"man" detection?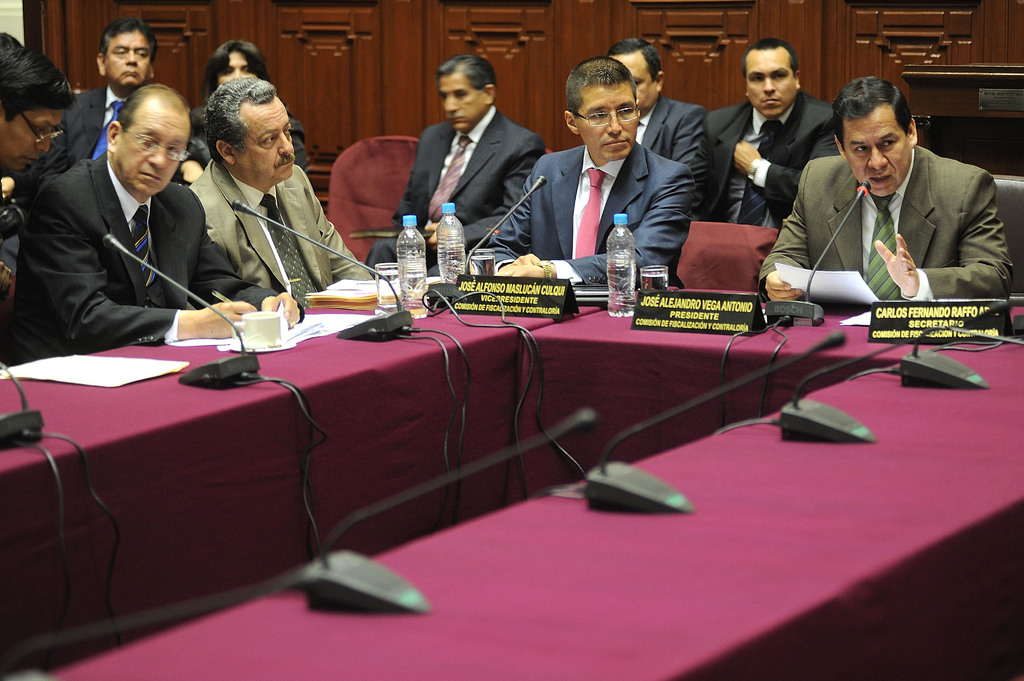
764 72 1014 328
